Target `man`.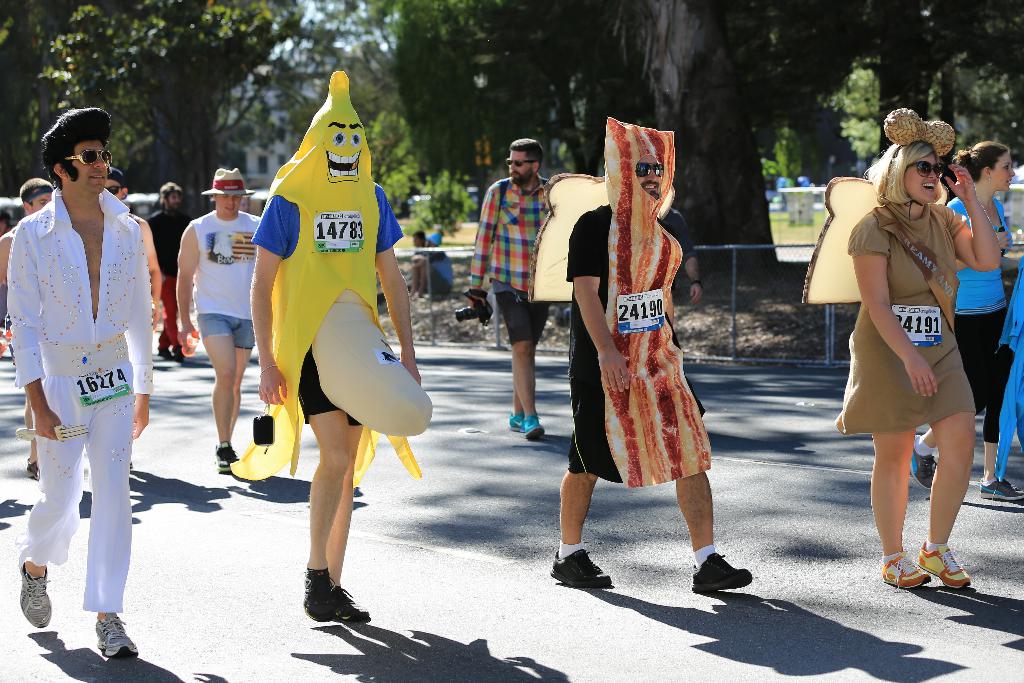
Target region: locate(6, 108, 154, 657).
